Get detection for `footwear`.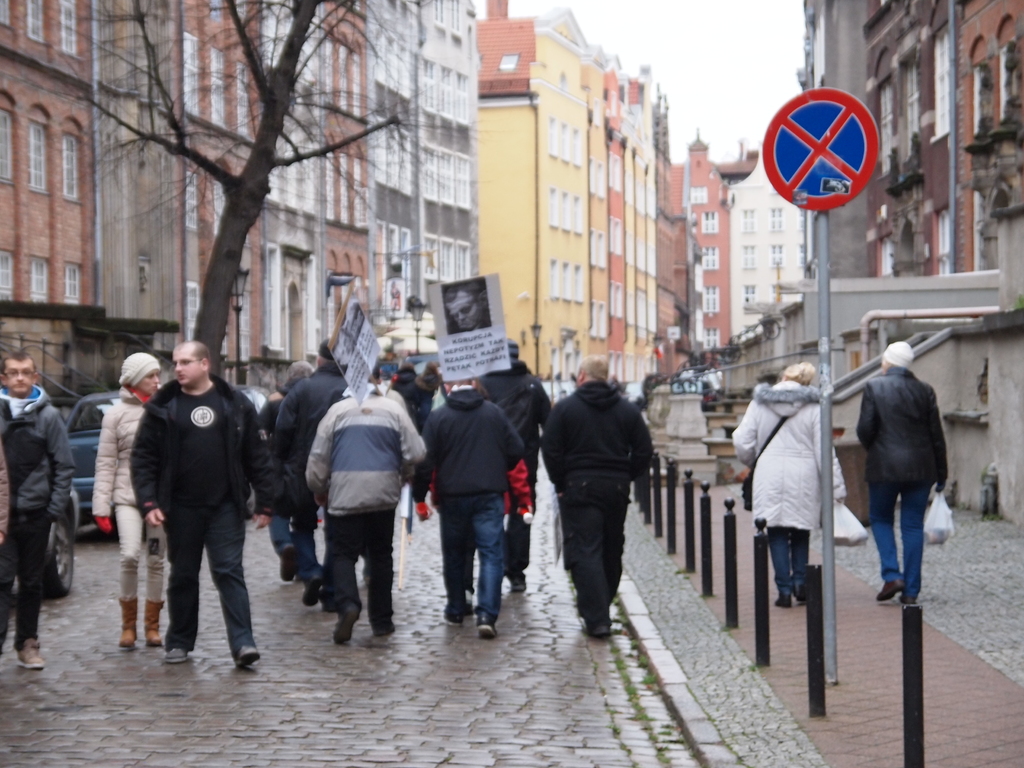
Detection: [x1=511, y1=577, x2=525, y2=590].
